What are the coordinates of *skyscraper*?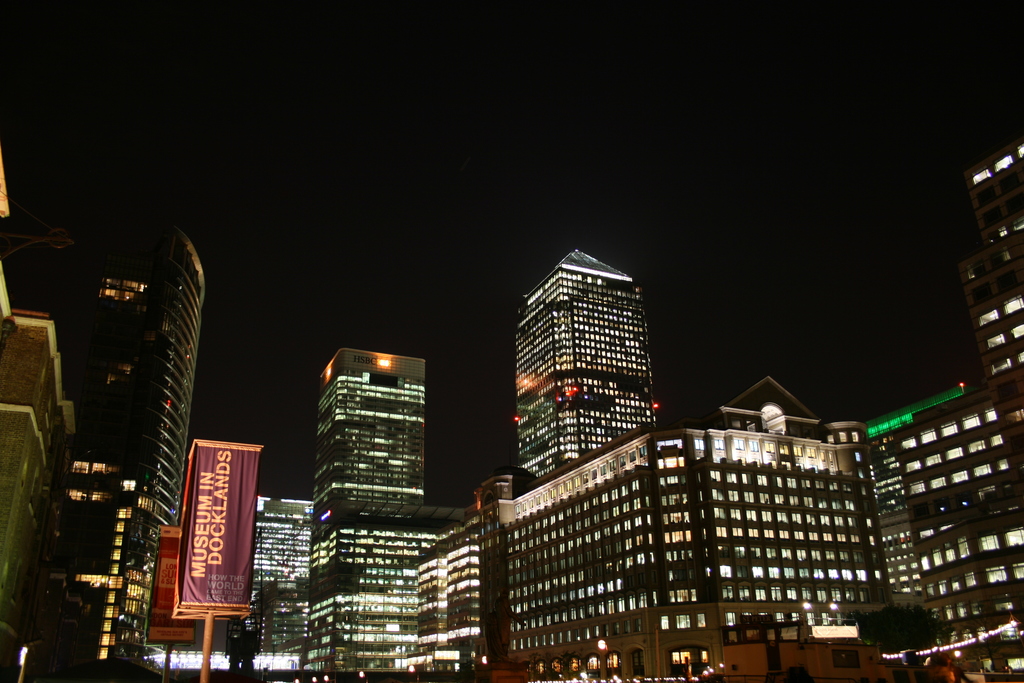
l=312, t=347, r=460, b=679.
